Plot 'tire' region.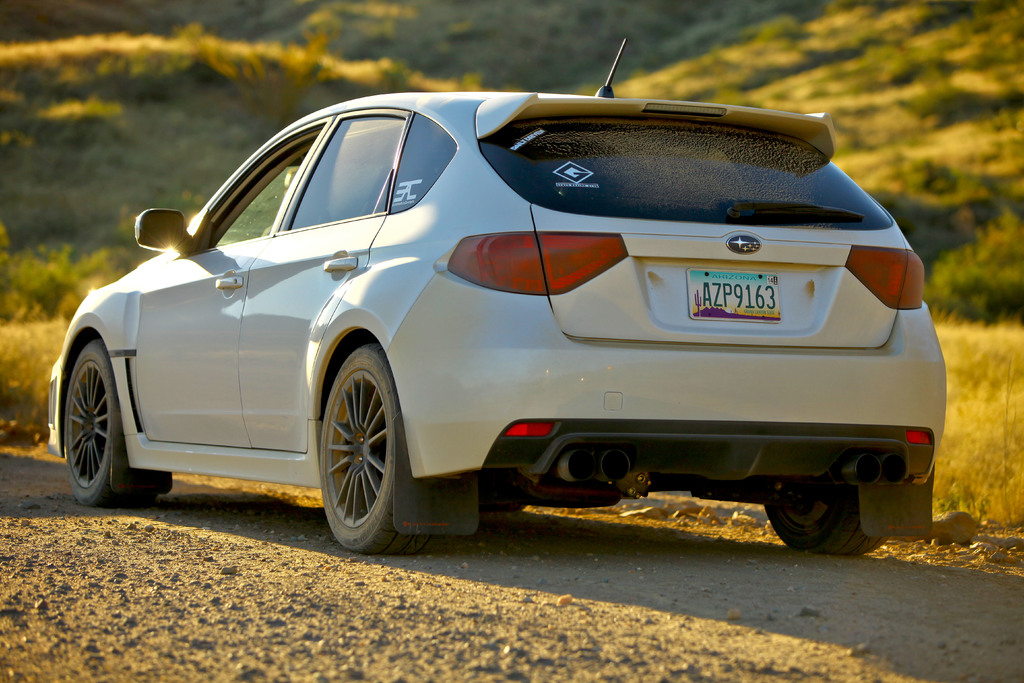
Plotted at x1=323 y1=341 x2=432 y2=551.
